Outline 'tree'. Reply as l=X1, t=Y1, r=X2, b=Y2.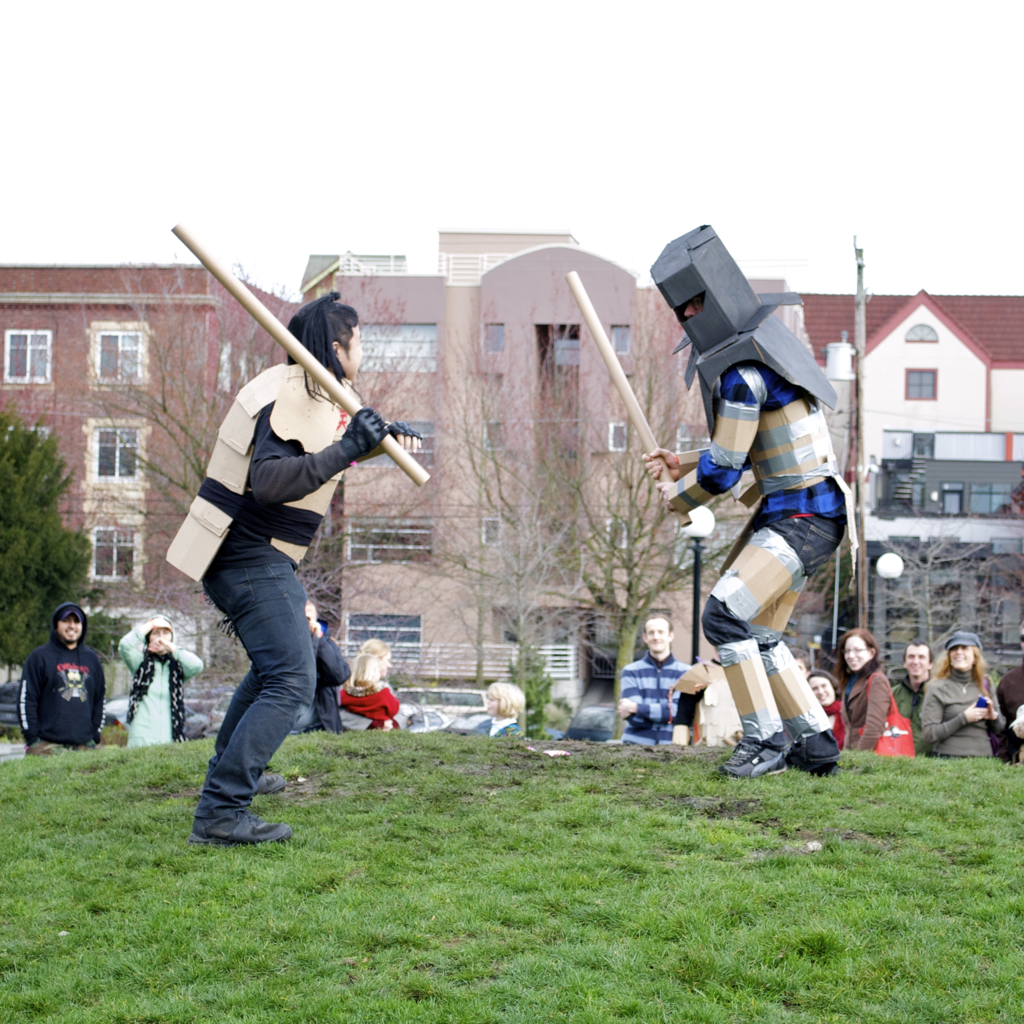
l=431, t=341, r=719, b=726.
